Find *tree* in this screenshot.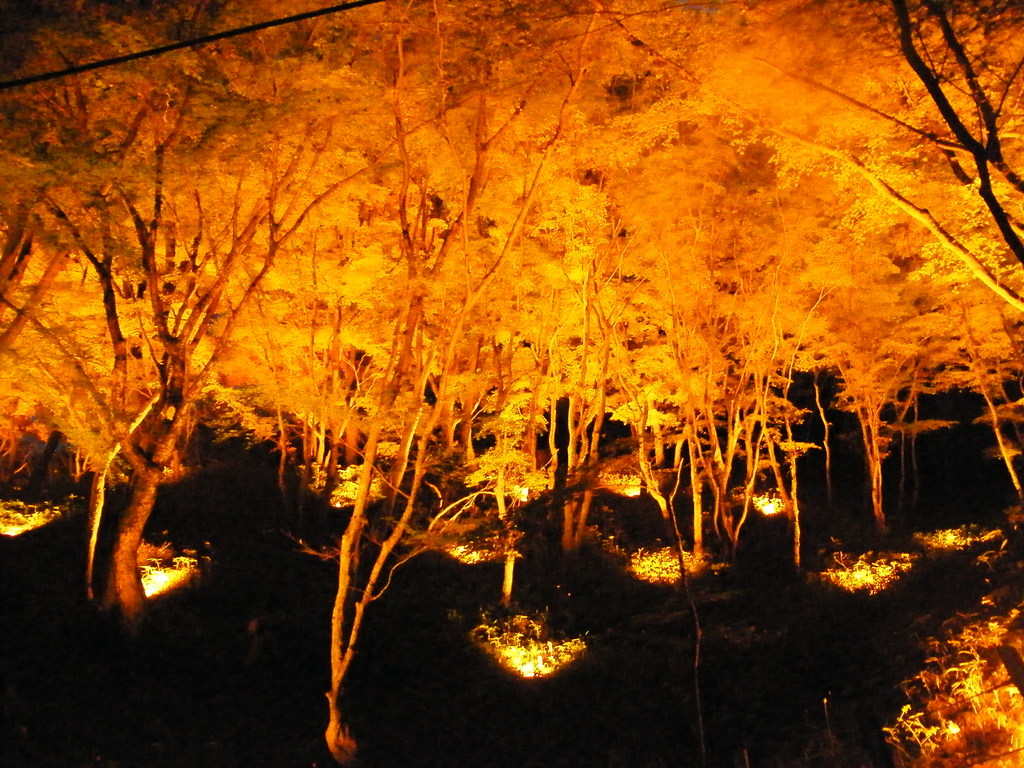
The bounding box for *tree* is 0:0:367:617.
